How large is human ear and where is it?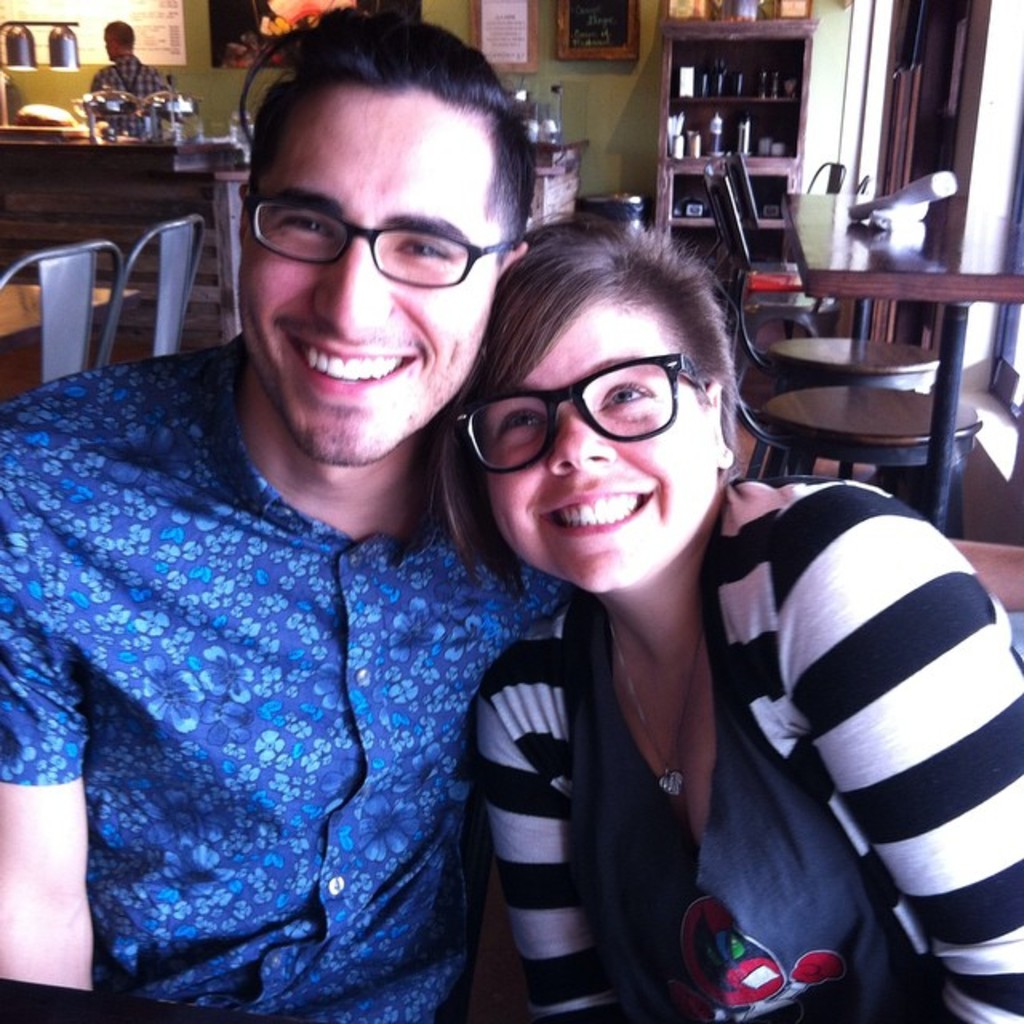
Bounding box: <box>707,386,733,472</box>.
